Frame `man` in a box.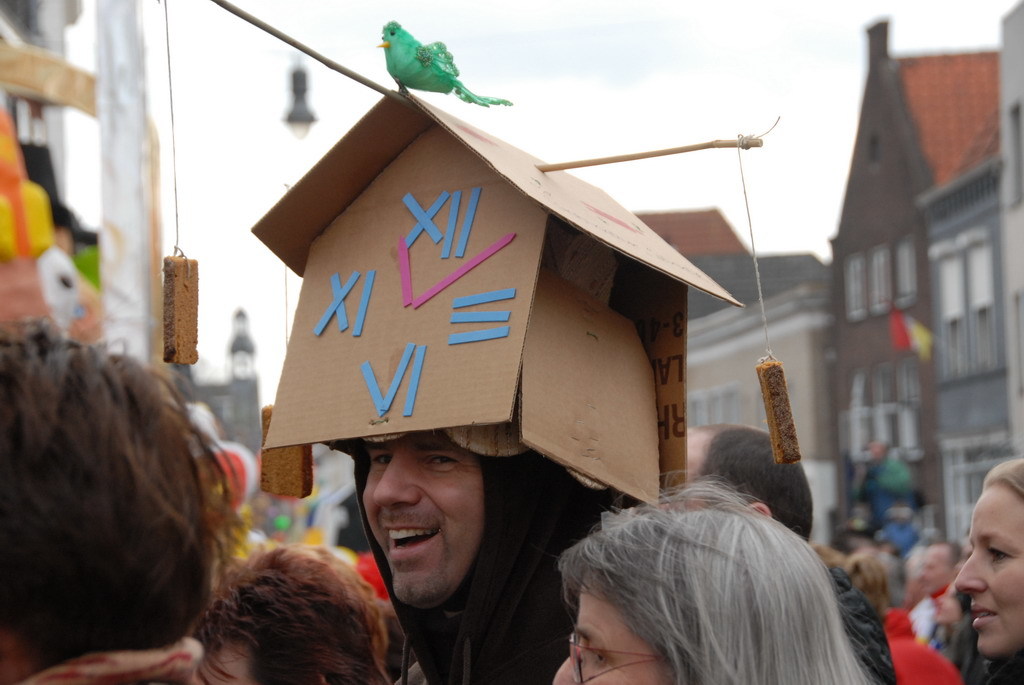
pyautogui.locateOnScreen(340, 433, 604, 684).
